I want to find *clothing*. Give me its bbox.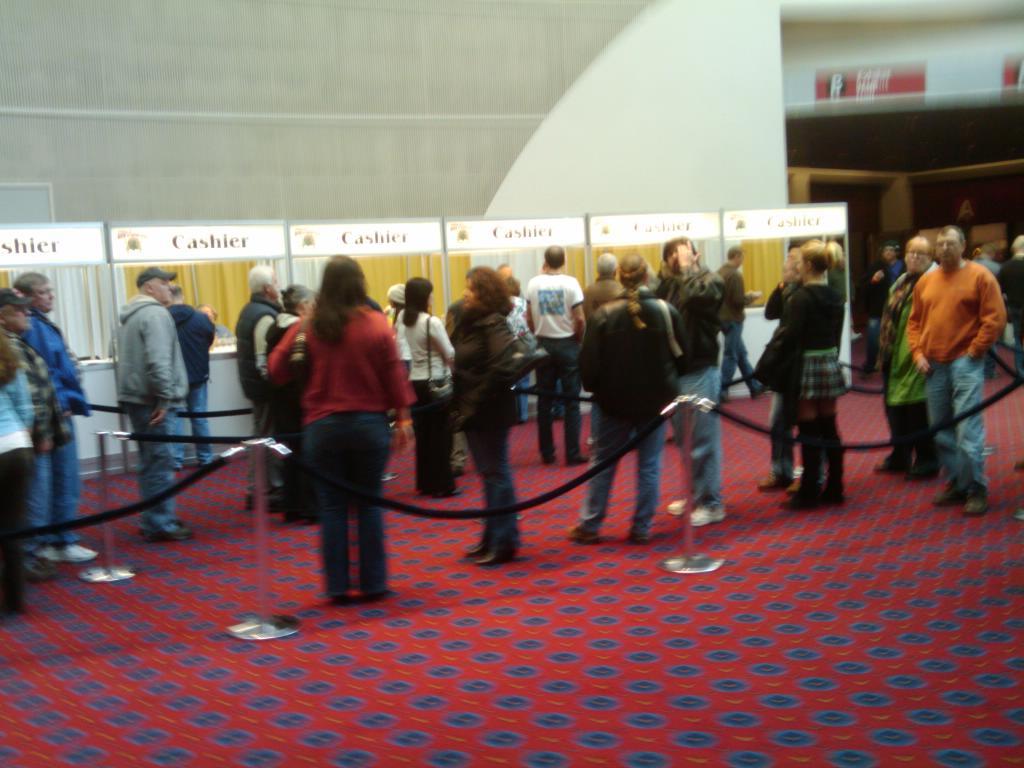
<bbox>17, 298, 95, 543</bbox>.
